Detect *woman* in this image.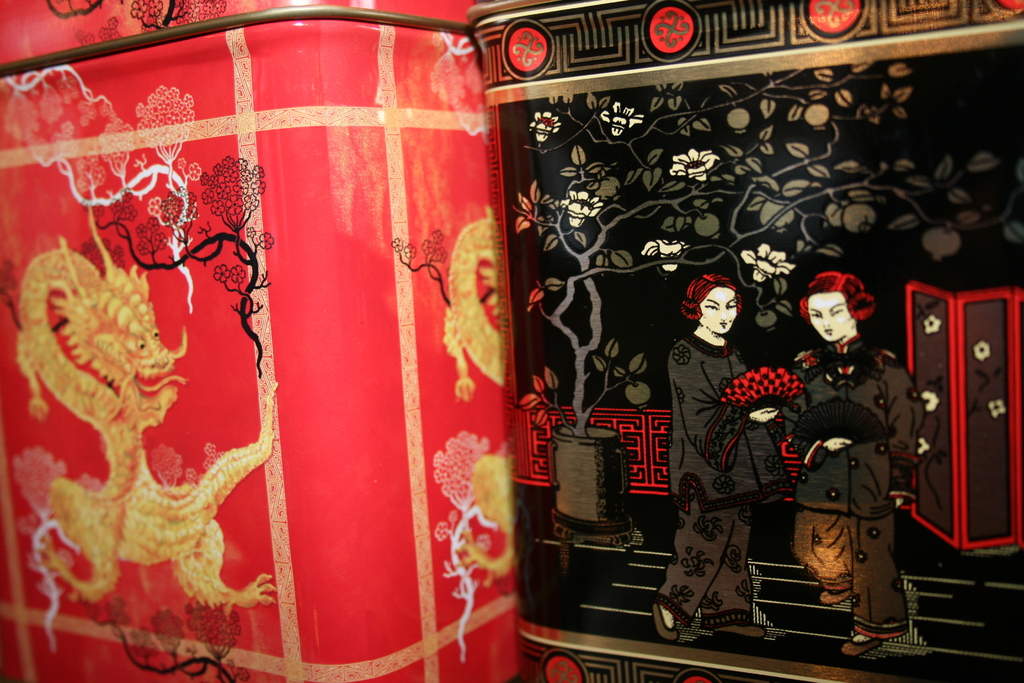
Detection: {"x1": 666, "y1": 240, "x2": 804, "y2": 622}.
